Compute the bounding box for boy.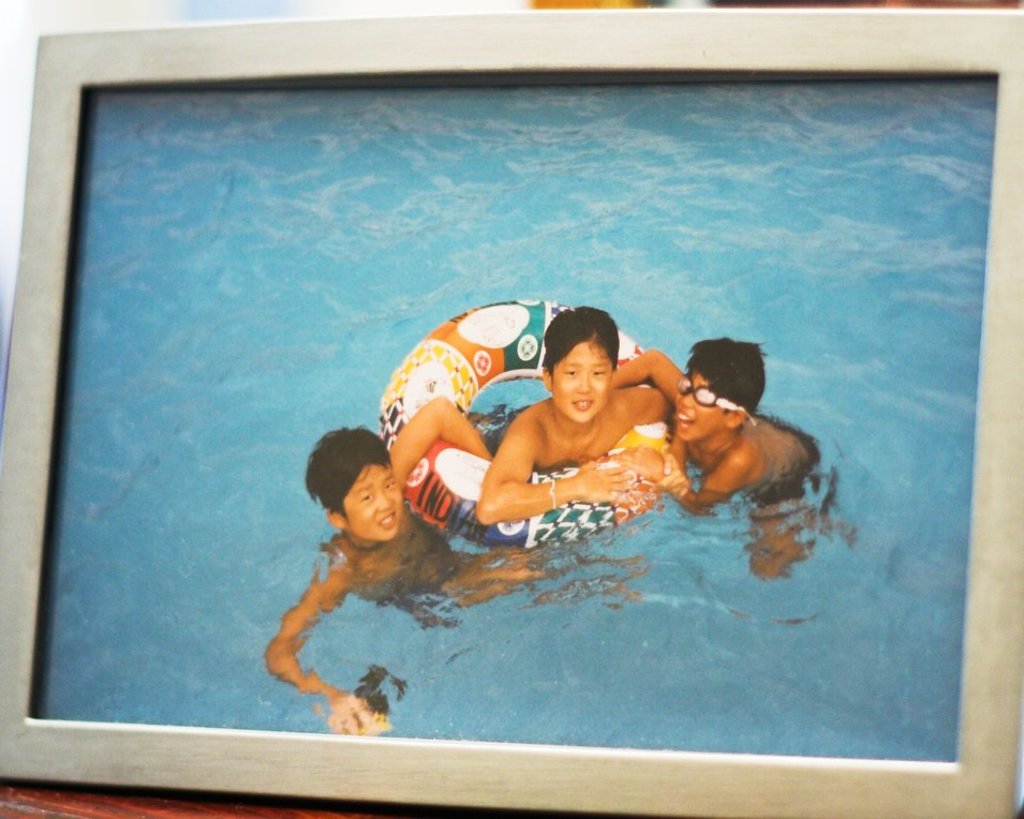
bbox=[477, 303, 691, 528].
